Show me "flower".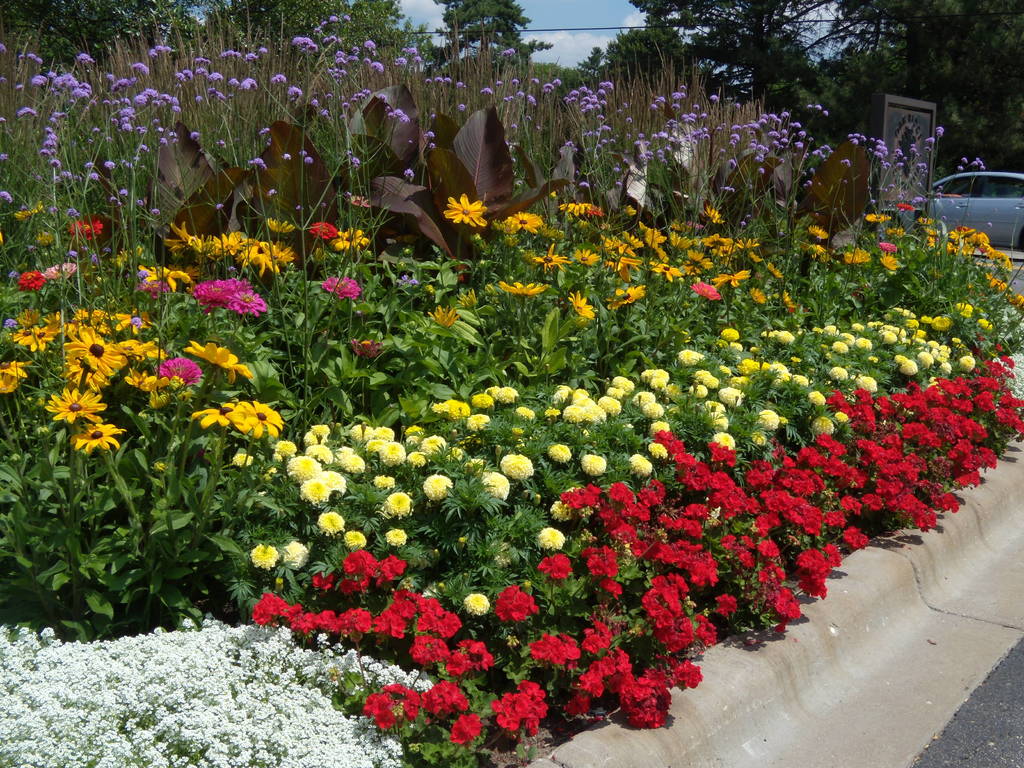
"flower" is here: detection(502, 454, 530, 480).
